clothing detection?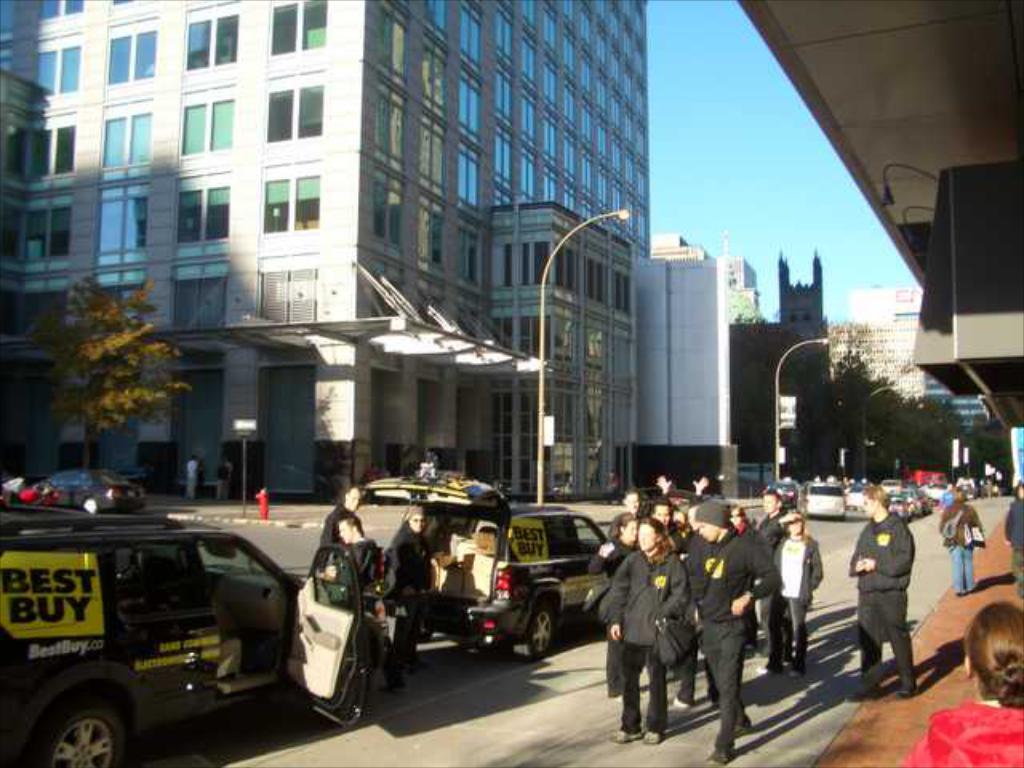
{"left": 334, "top": 541, "right": 379, "bottom": 678}
